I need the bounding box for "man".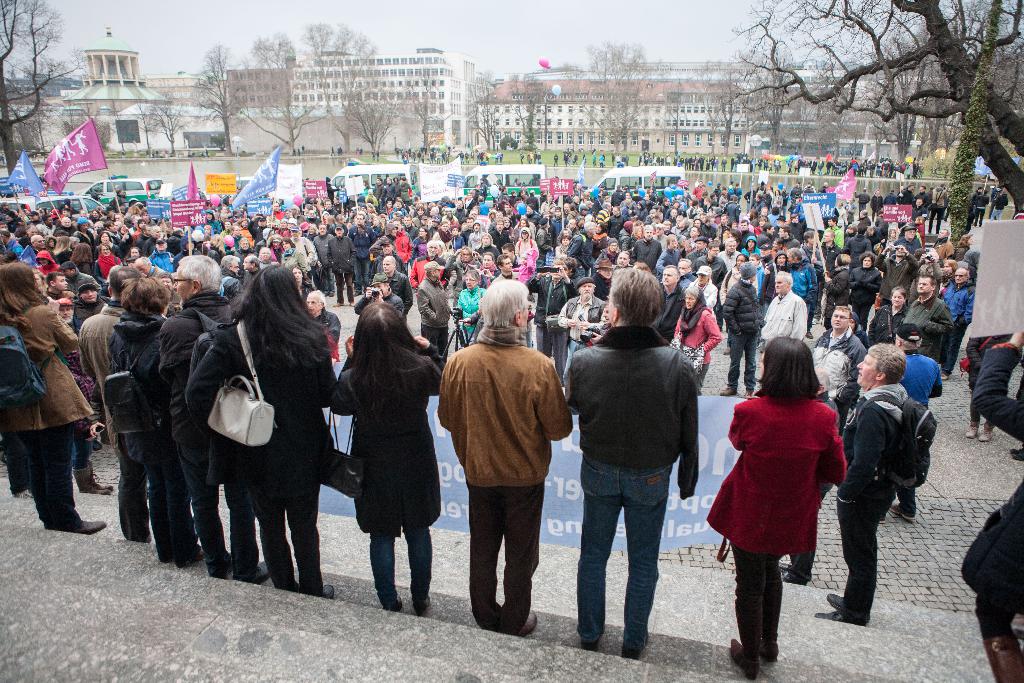
Here it is: locate(925, 183, 950, 227).
